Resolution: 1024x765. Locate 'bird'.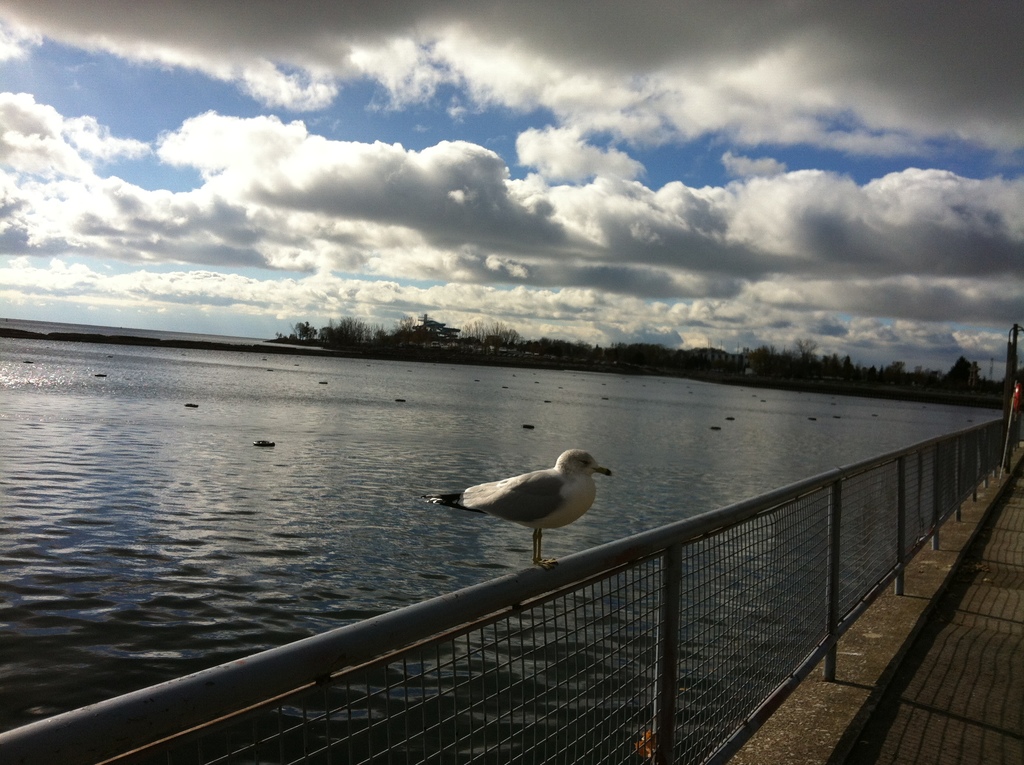
[451, 449, 629, 567].
